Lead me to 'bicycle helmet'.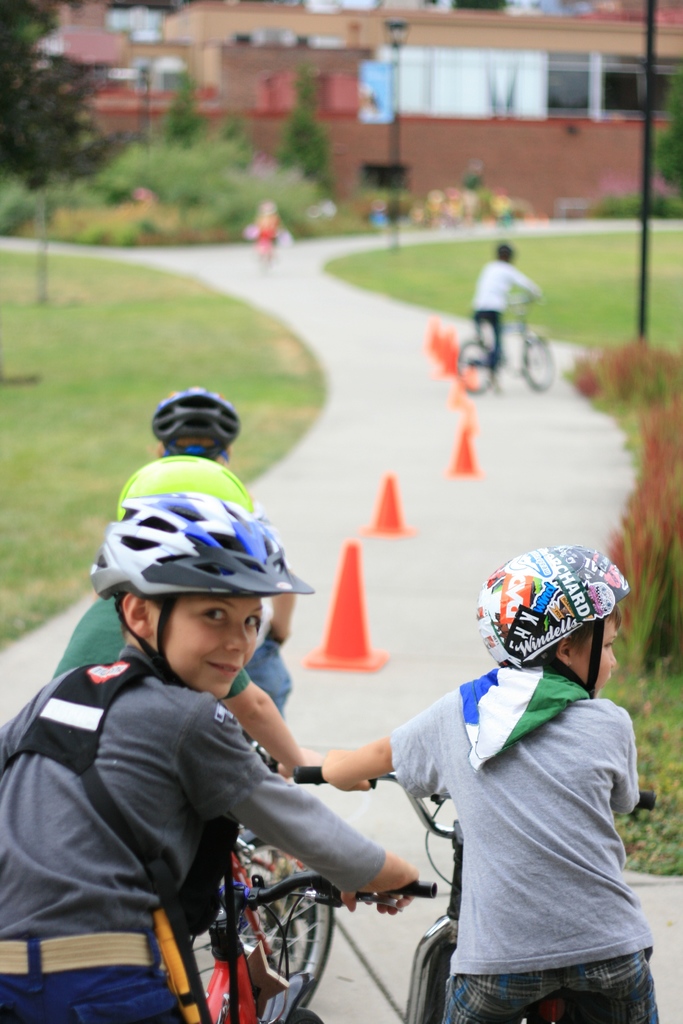
Lead to detection(152, 383, 235, 456).
